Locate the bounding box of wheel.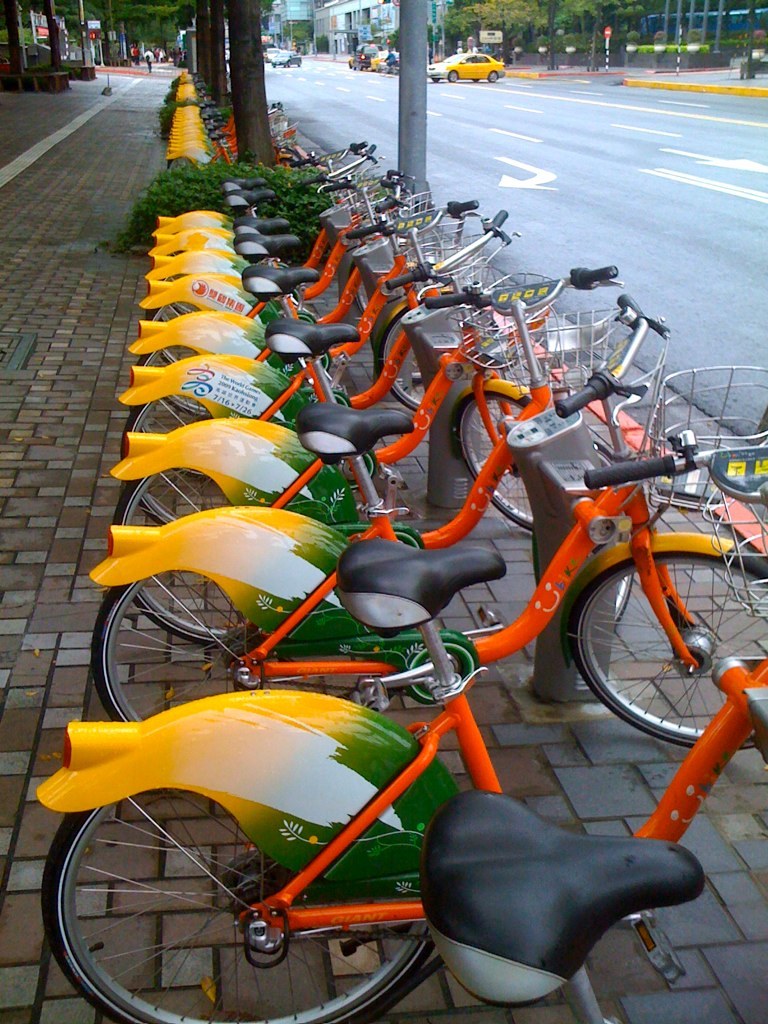
Bounding box: region(449, 71, 458, 82).
